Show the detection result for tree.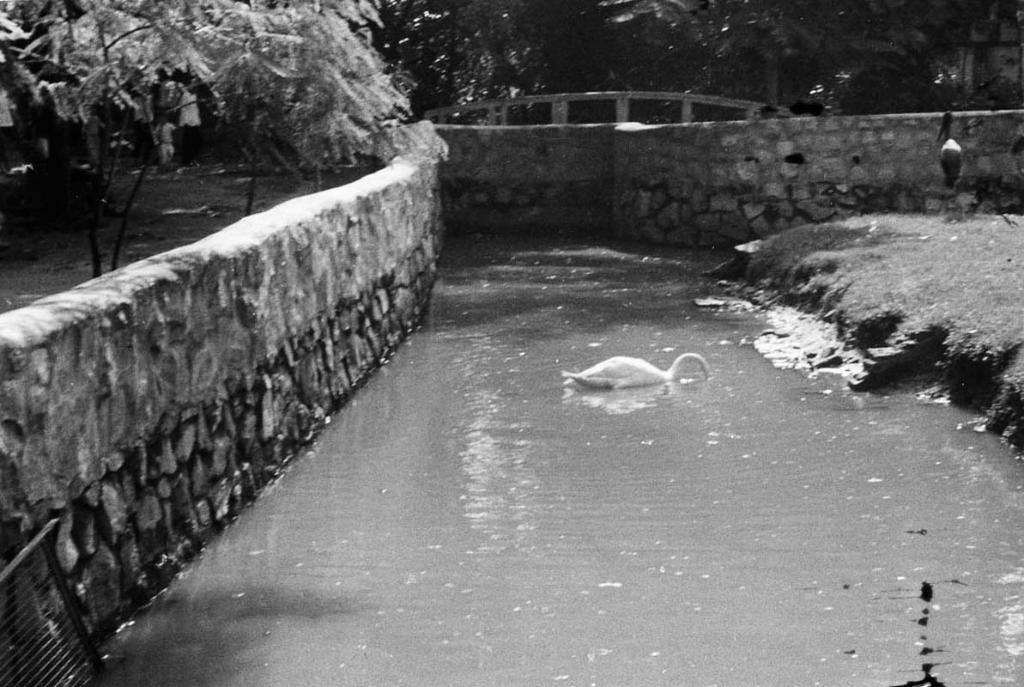
[x1=0, y1=0, x2=449, y2=277].
